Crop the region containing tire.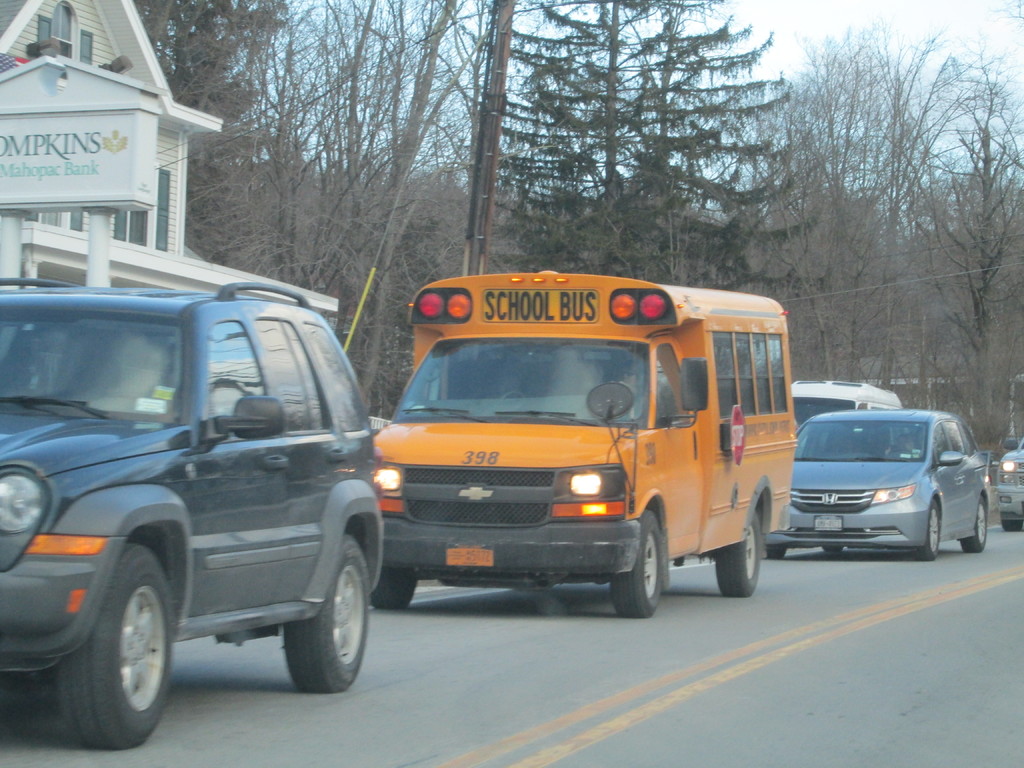
Crop region: 1002 515 1023 534.
